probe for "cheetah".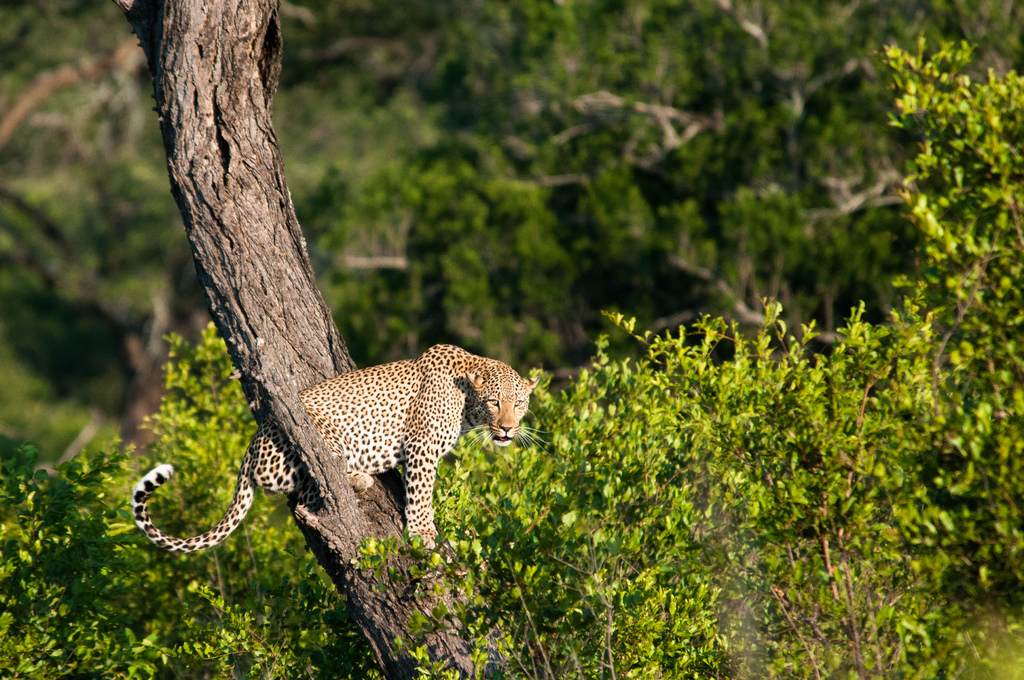
Probe result: (left=125, top=339, right=550, bottom=553).
